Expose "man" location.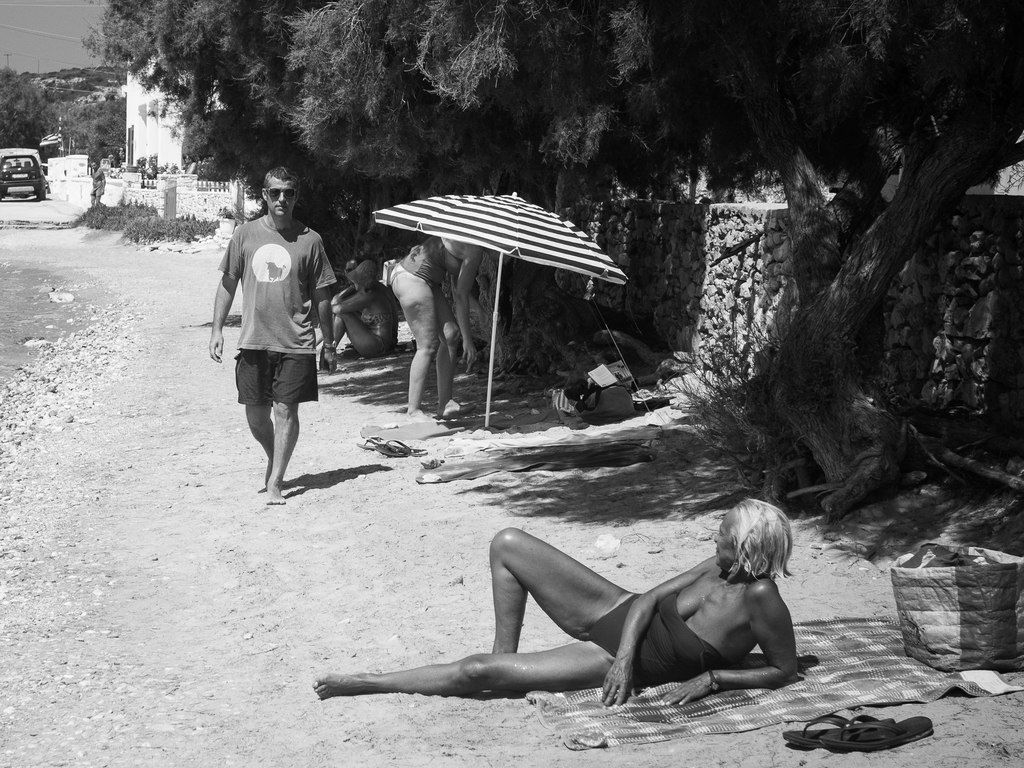
Exposed at 208 168 337 527.
